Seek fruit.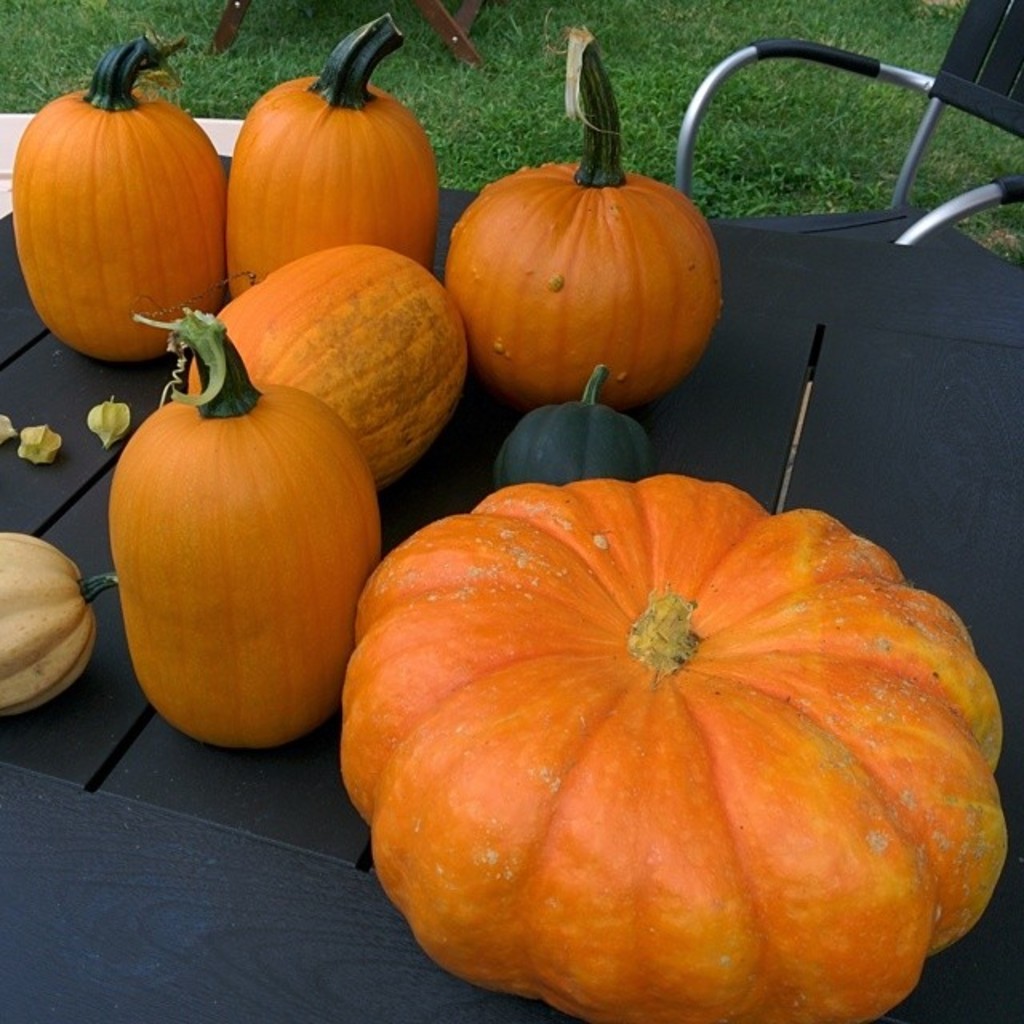
select_region(446, 26, 725, 408).
